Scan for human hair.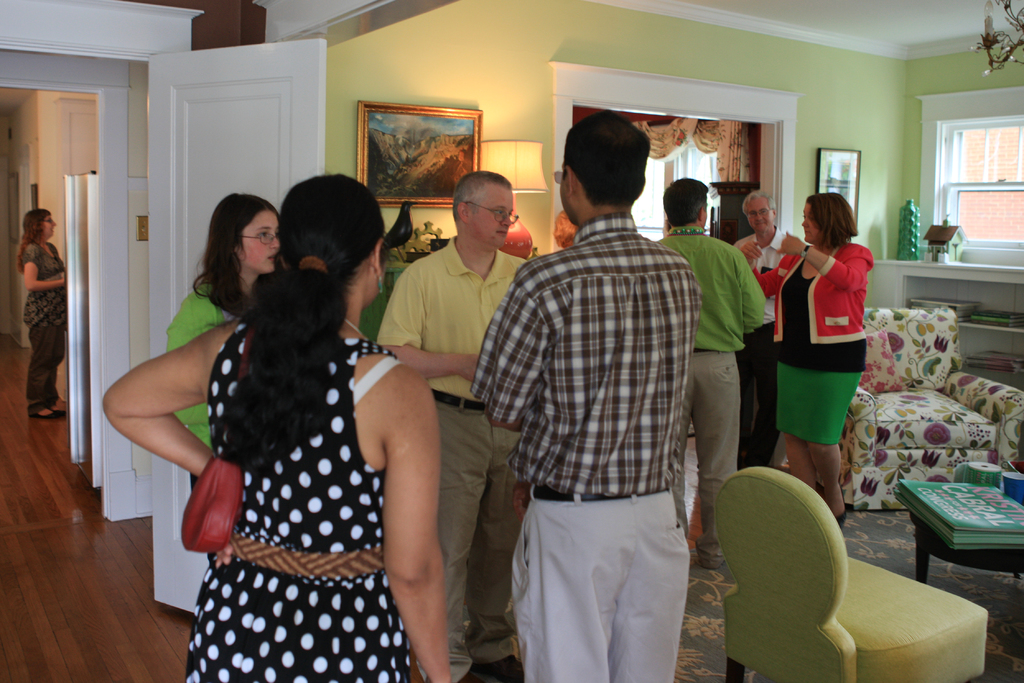
Scan result: region(216, 169, 383, 479).
